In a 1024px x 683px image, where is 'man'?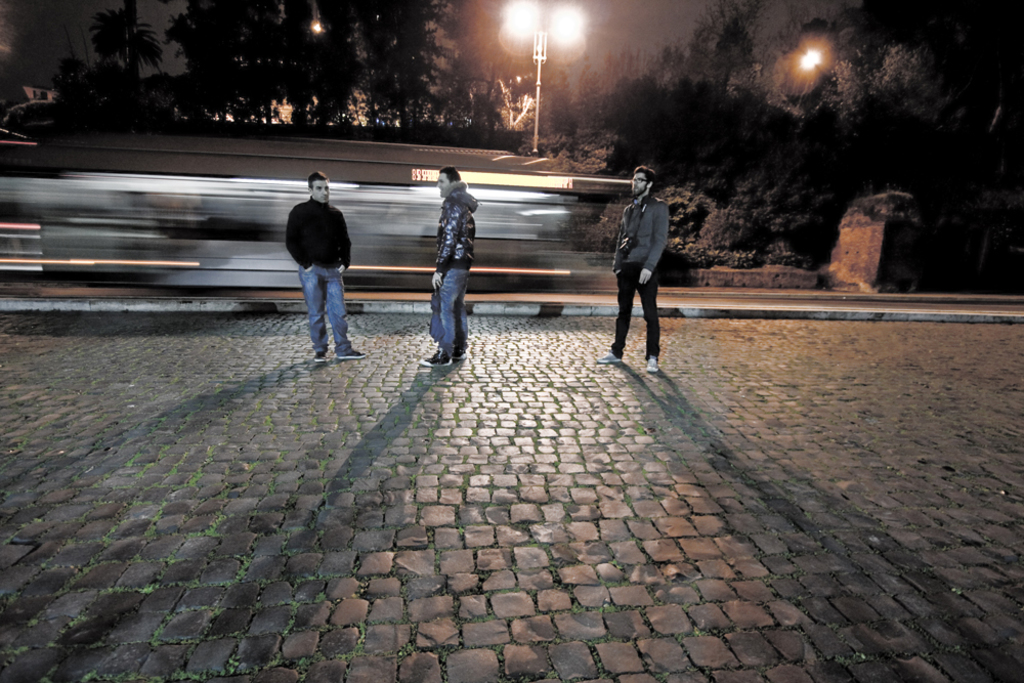
left=285, top=170, right=365, bottom=359.
